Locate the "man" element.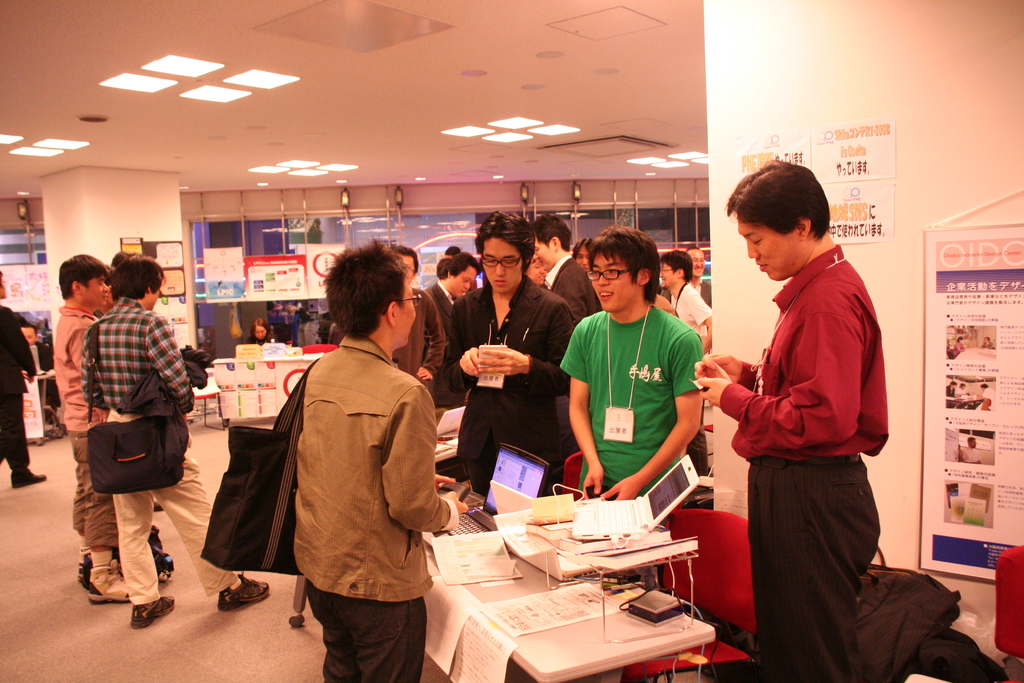
Element bbox: 54,254,136,605.
